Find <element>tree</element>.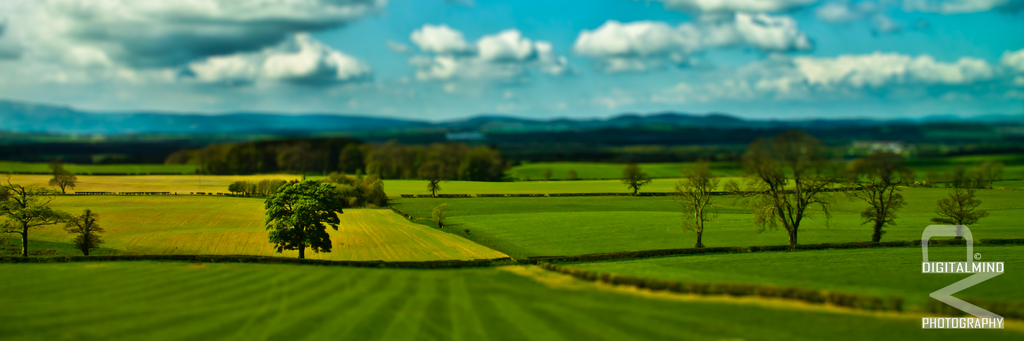
bbox=[620, 164, 652, 191].
